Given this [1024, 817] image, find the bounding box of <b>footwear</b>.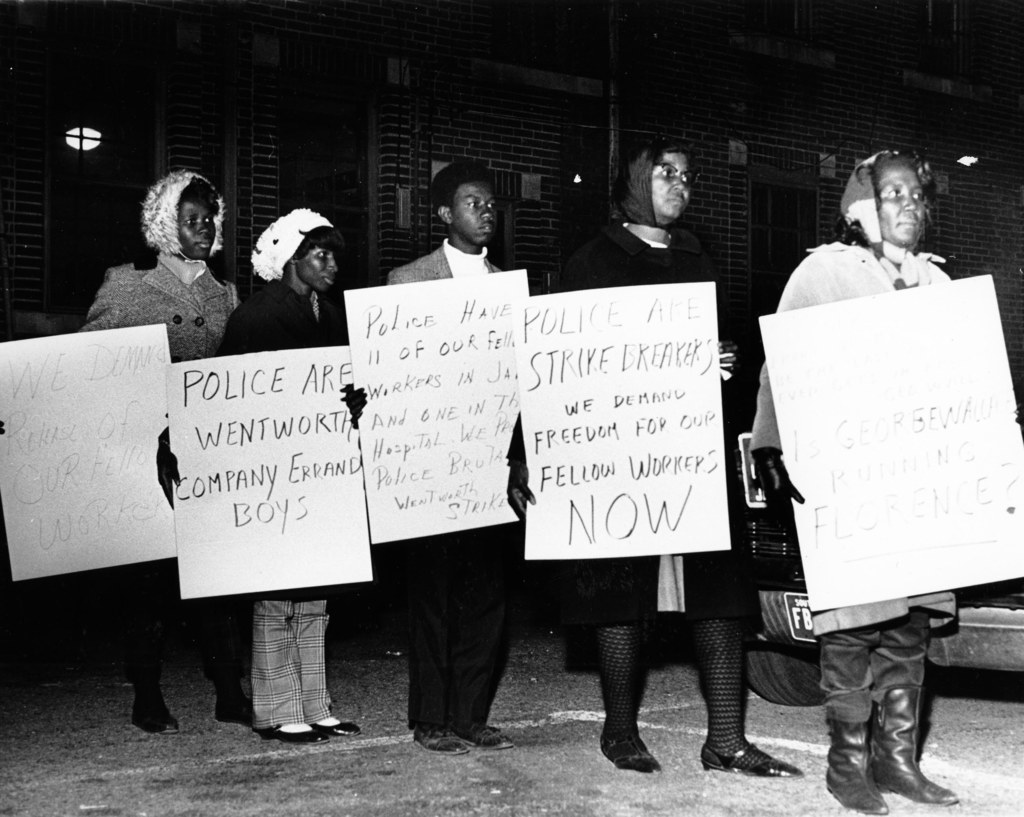
box=[602, 737, 664, 777].
